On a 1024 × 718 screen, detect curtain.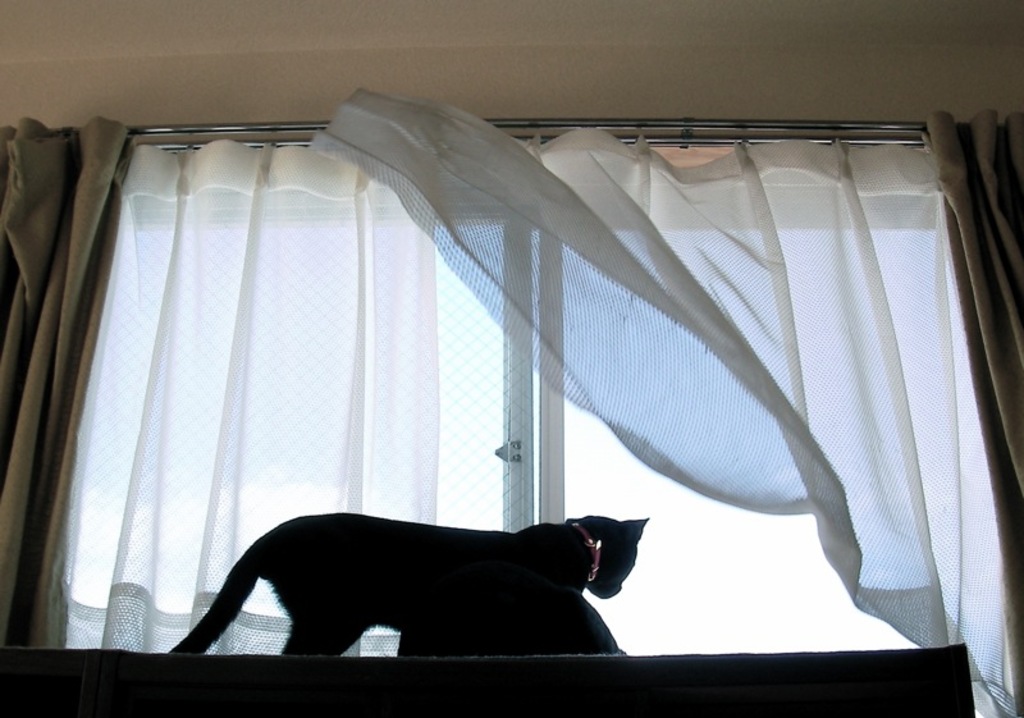
bbox(306, 76, 1023, 717).
